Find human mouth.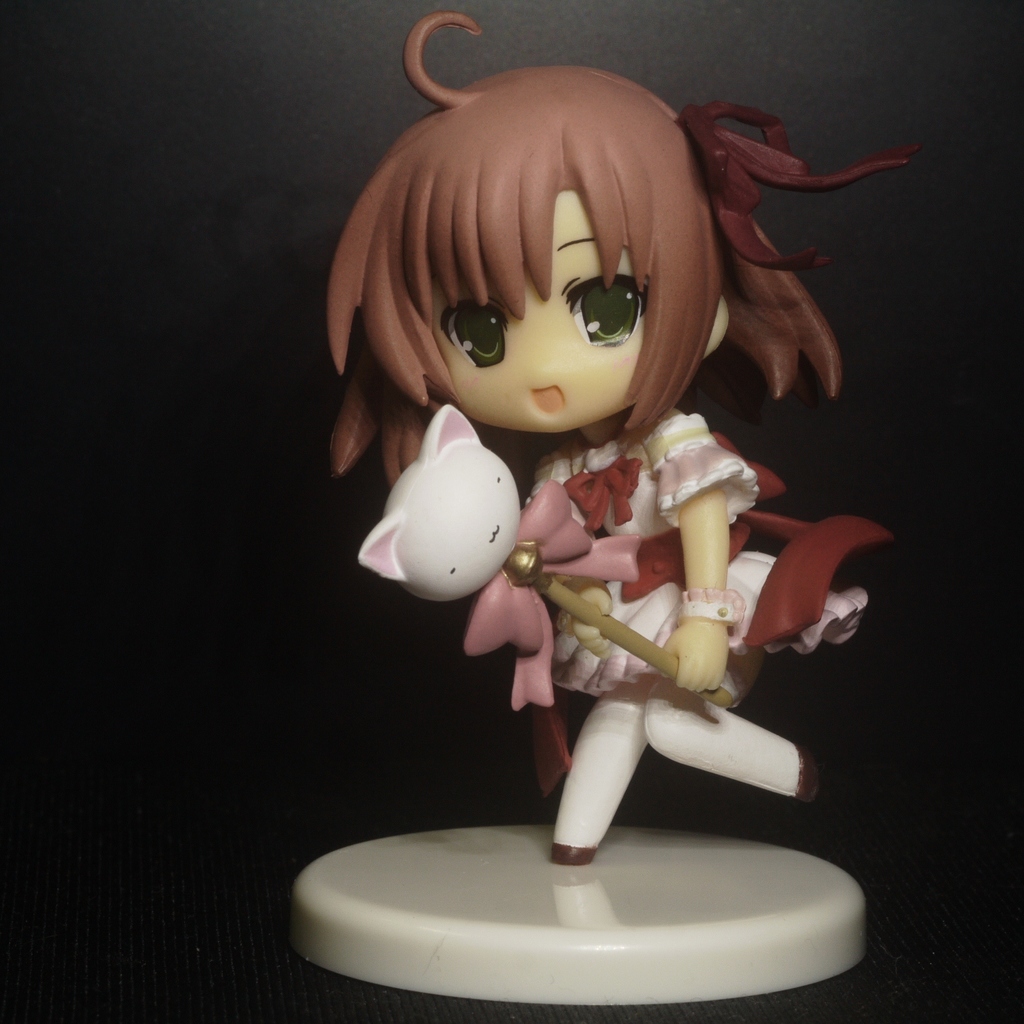
534, 383, 566, 414.
